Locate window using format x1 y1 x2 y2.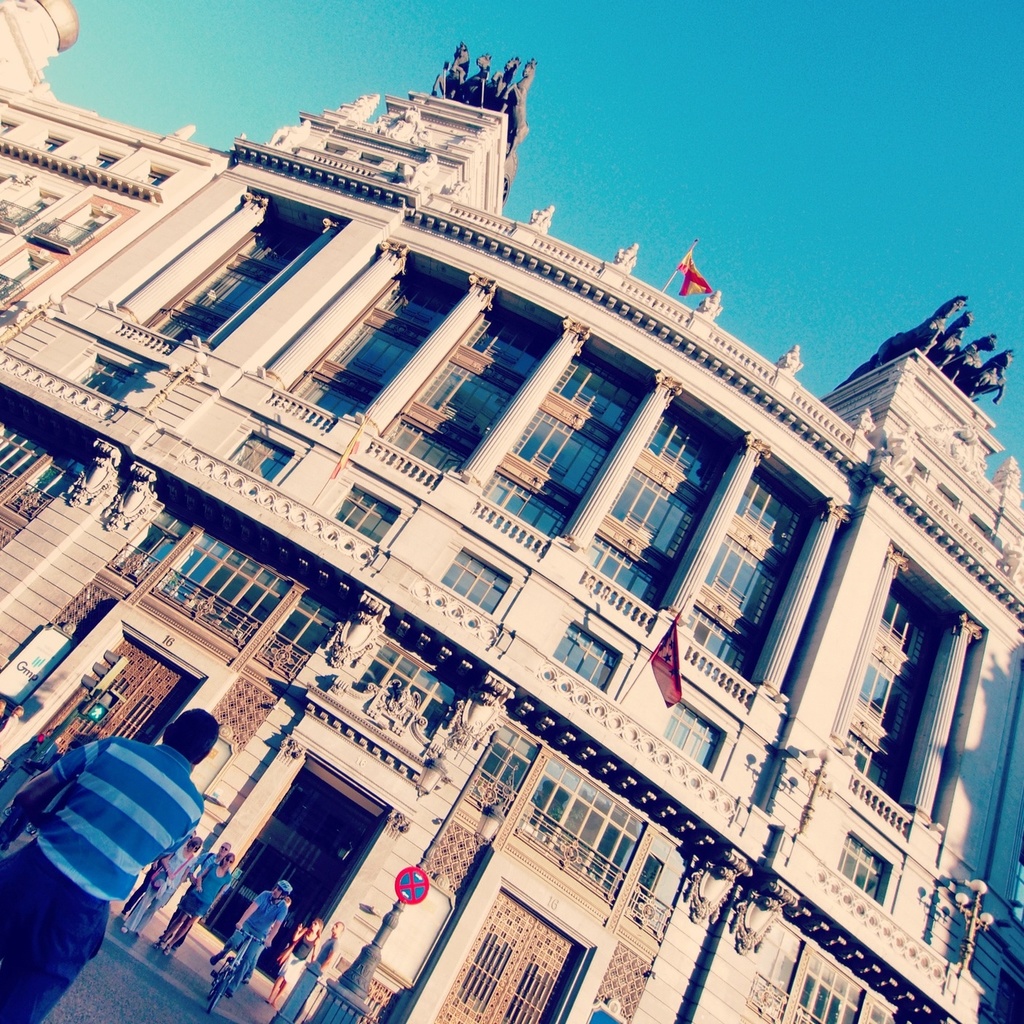
376 298 567 478.
